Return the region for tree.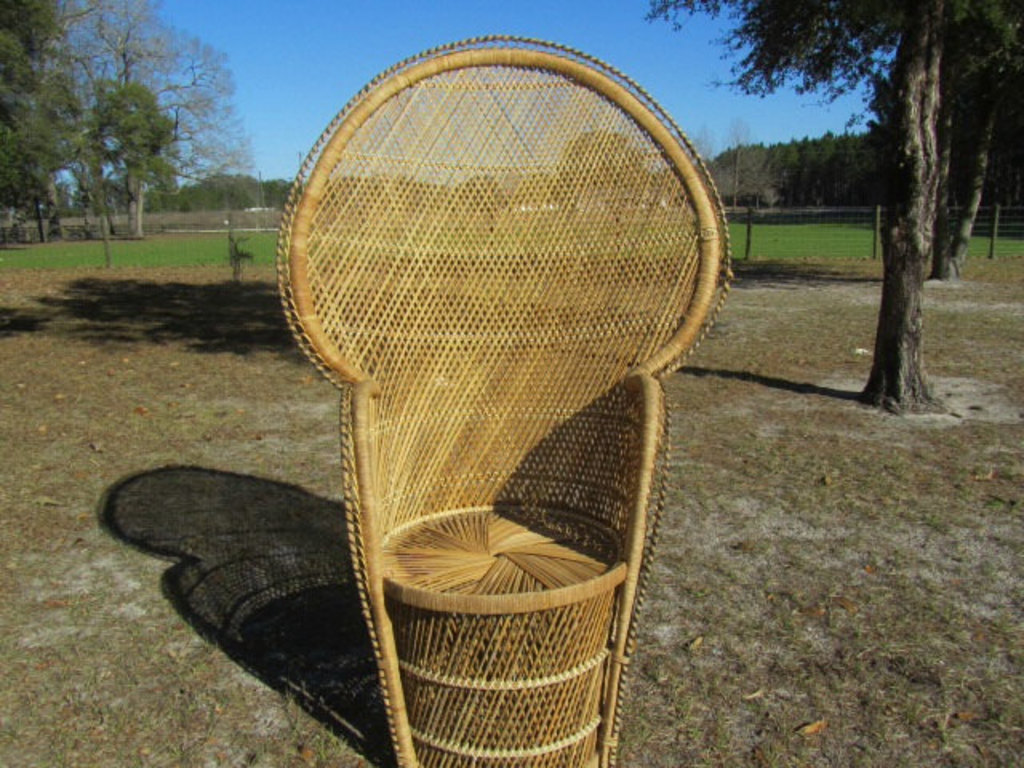
x1=0, y1=0, x2=77, y2=222.
